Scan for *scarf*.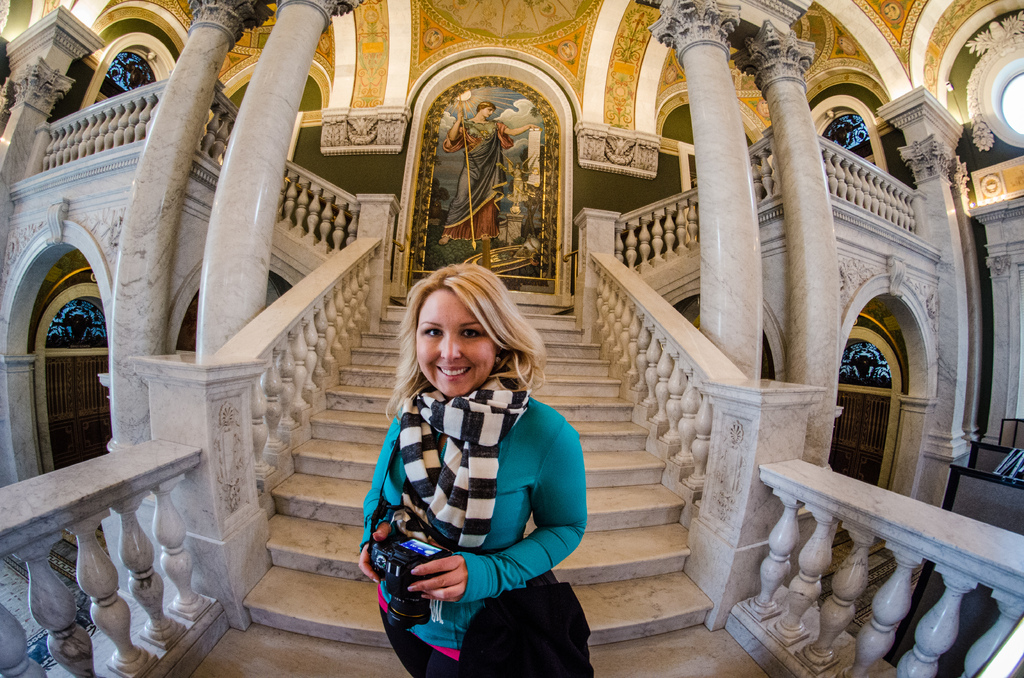
Scan result: 394,368,536,557.
